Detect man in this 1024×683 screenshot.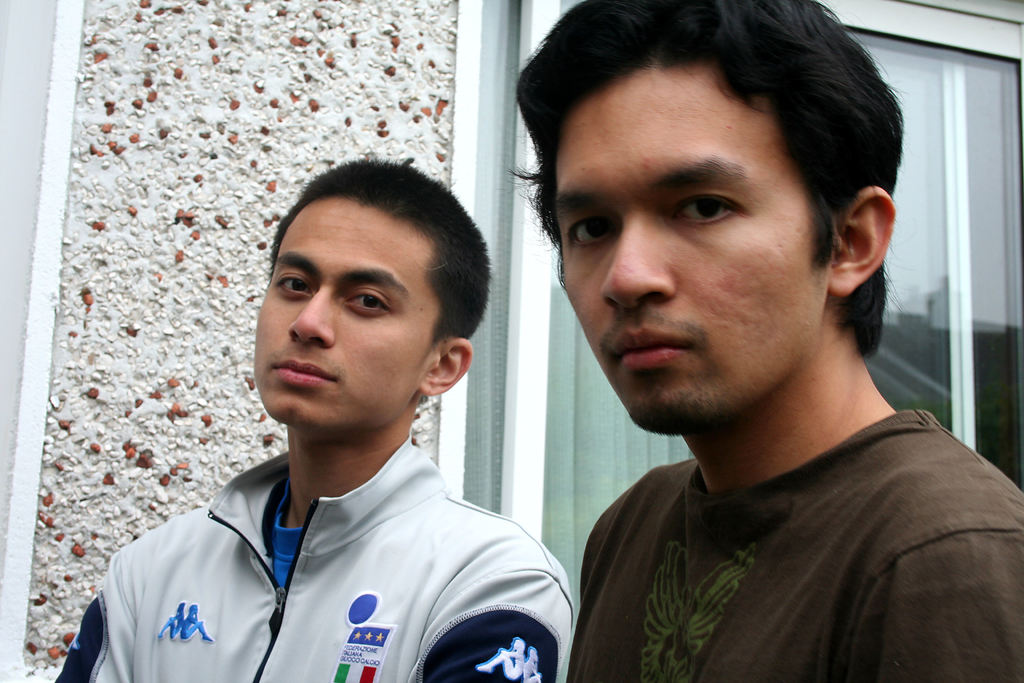
Detection: (left=51, top=158, right=573, bottom=682).
